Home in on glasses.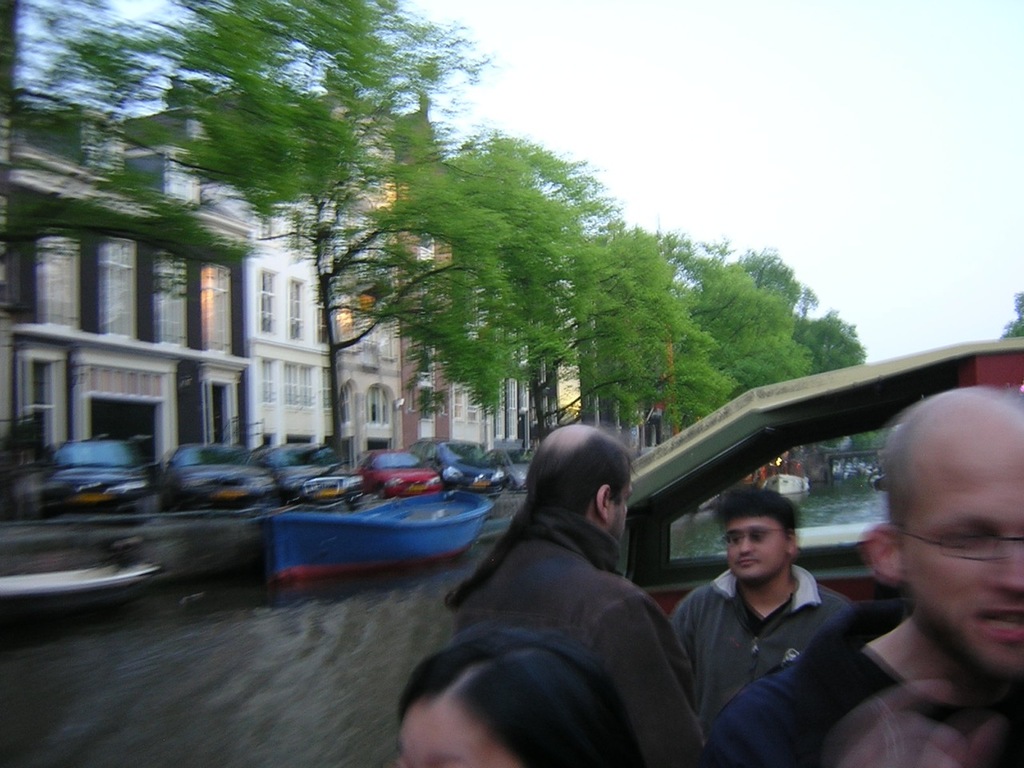
Homed in at locate(721, 521, 786, 546).
